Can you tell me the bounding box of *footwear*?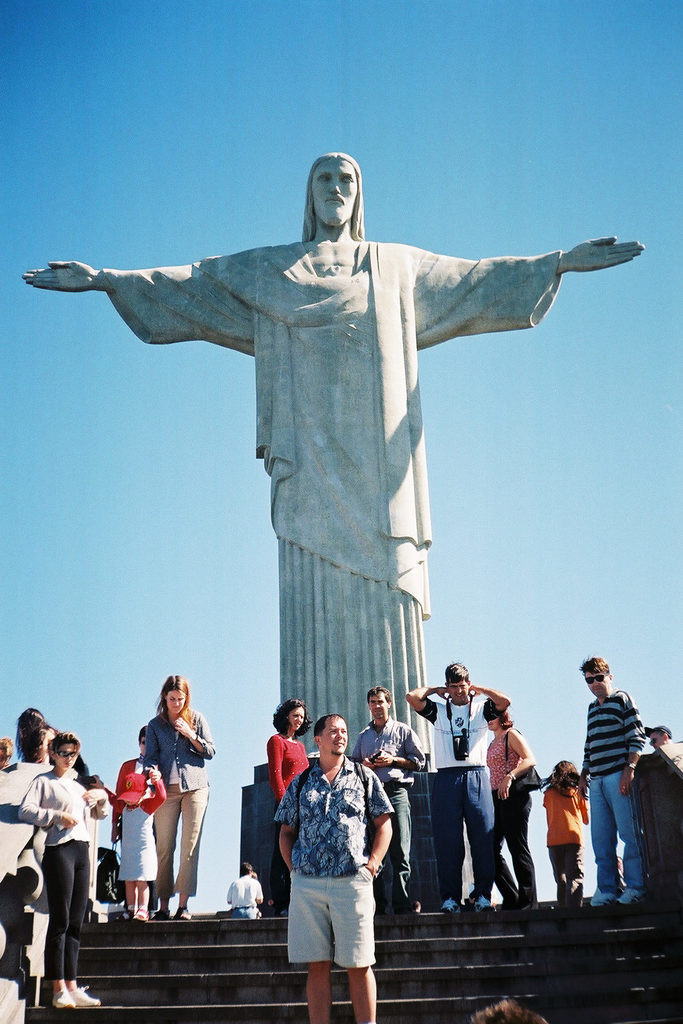
locate(173, 906, 190, 917).
